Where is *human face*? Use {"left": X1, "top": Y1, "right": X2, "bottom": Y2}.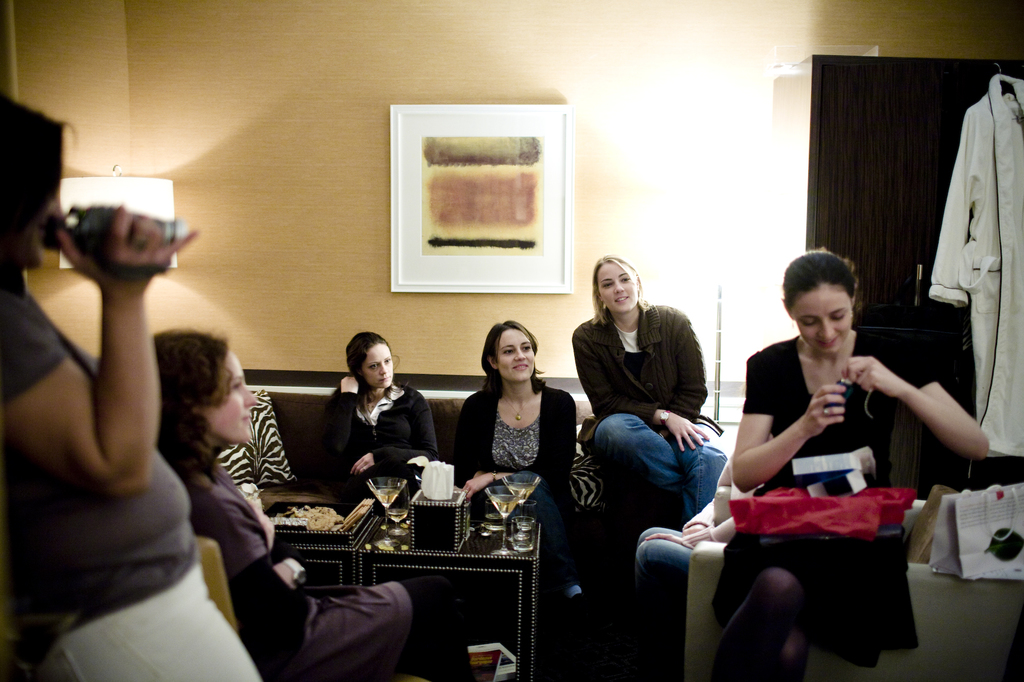
{"left": 789, "top": 286, "right": 853, "bottom": 354}.
